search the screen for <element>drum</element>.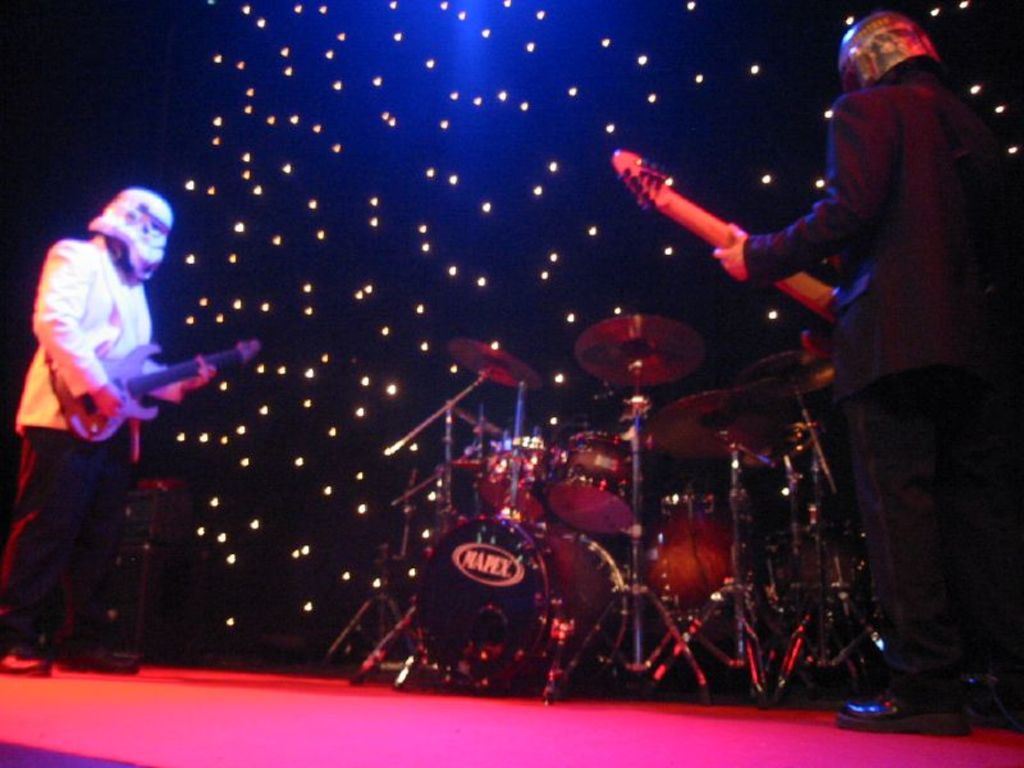
Found at detection(413, 515, 631, 686).
